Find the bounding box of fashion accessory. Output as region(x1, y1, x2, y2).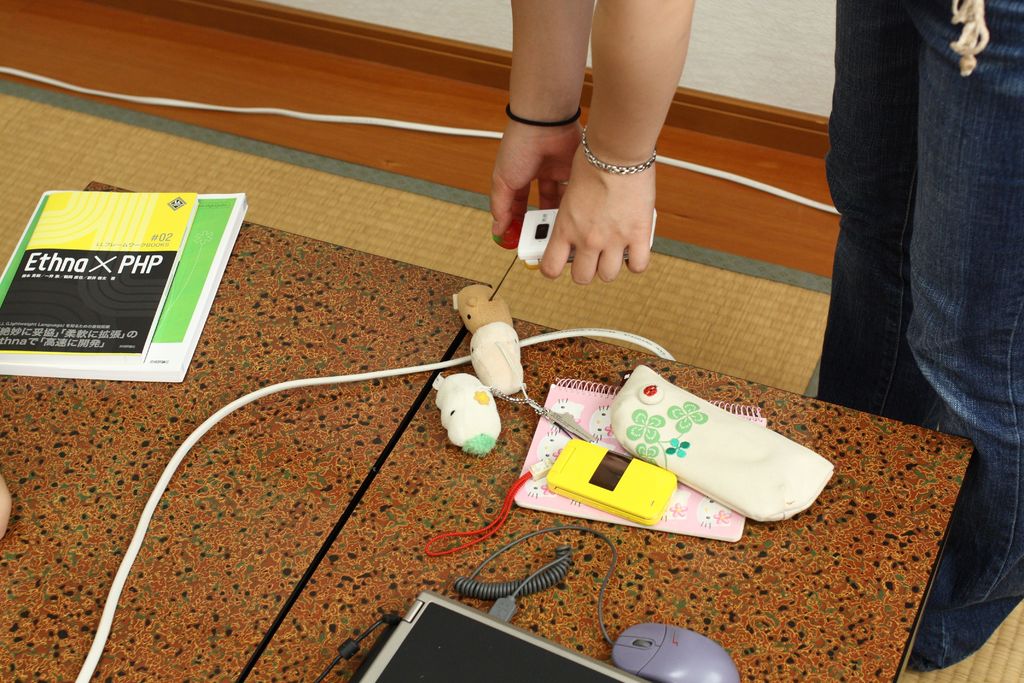
region(605, 363, 836, 524).
